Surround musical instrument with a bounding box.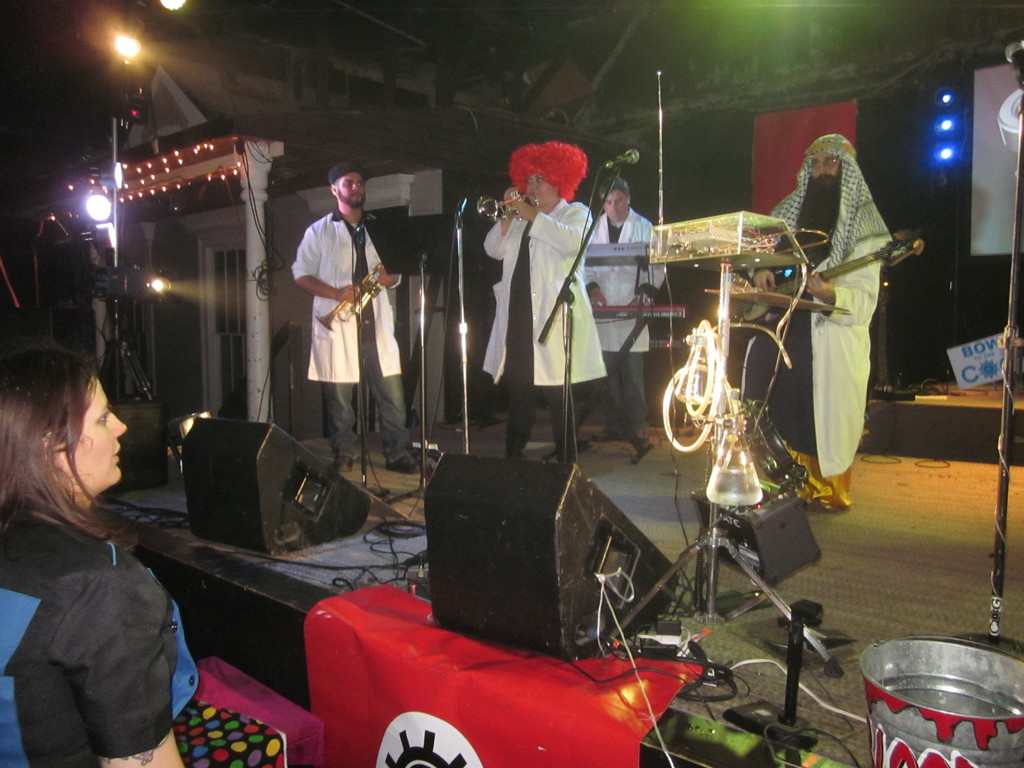
select_region(586, 298, 692, 323).
